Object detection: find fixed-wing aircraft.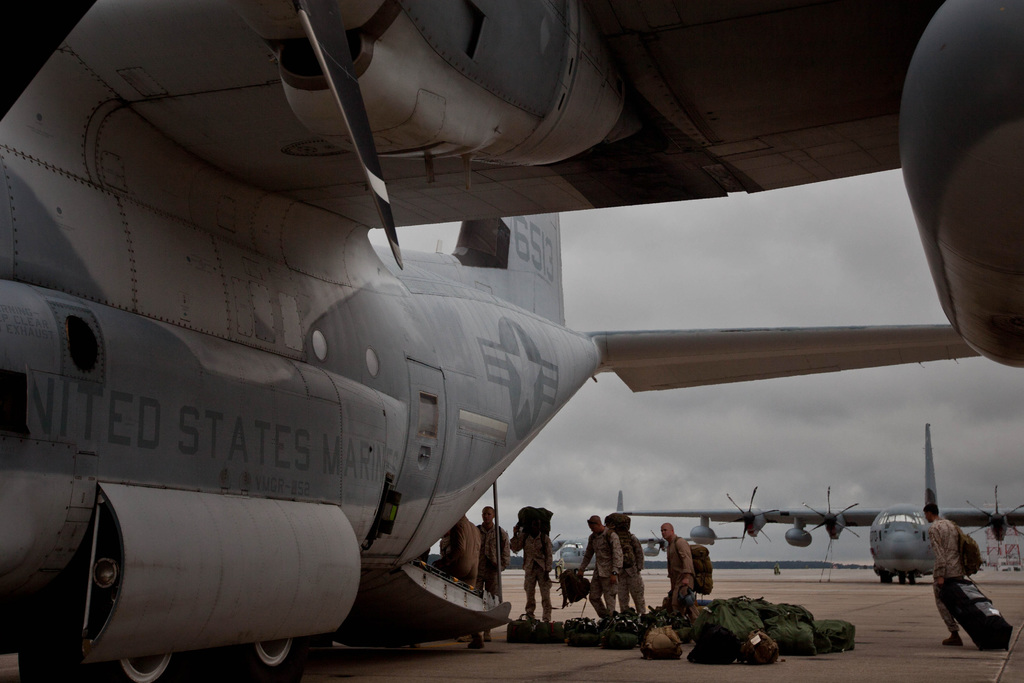
<bbox>611, 415, 1023, 591</bbox>.
